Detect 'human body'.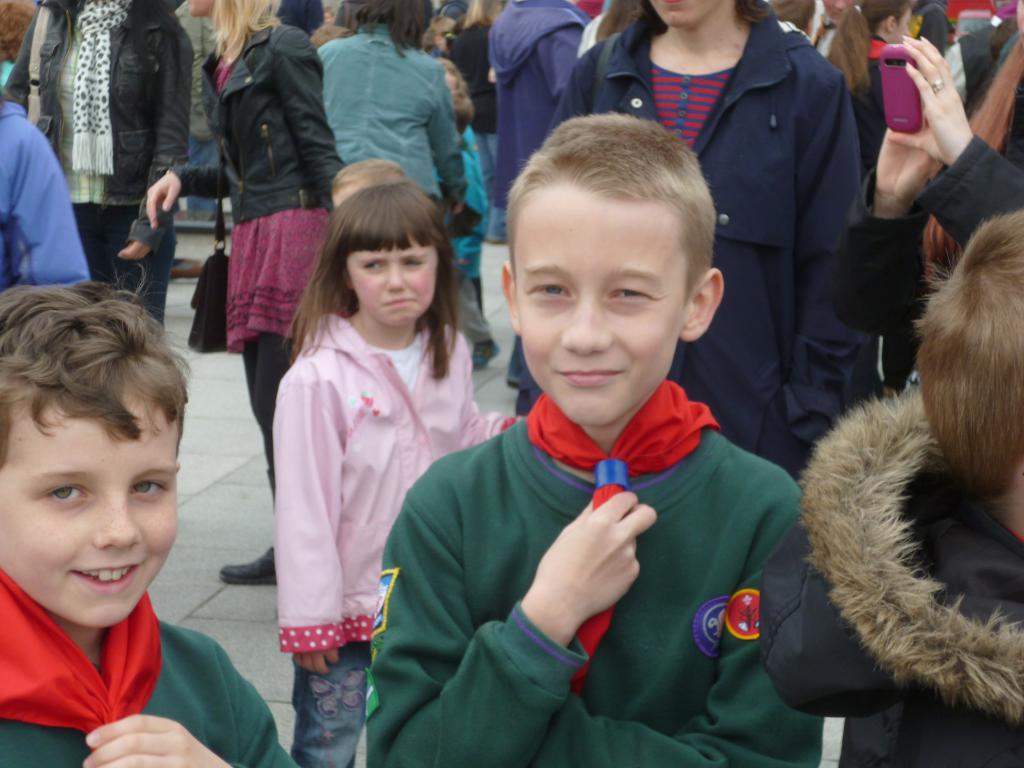
Detected at [757,213,1023,767].
